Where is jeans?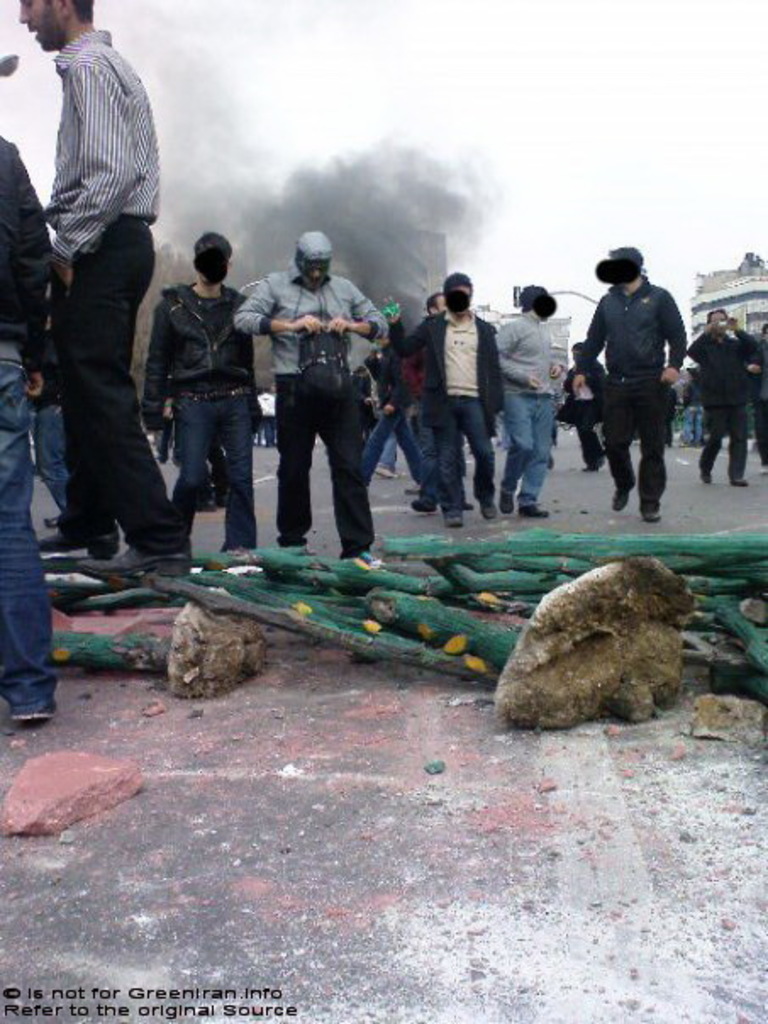
bbox(705, 412, 741, 478).
